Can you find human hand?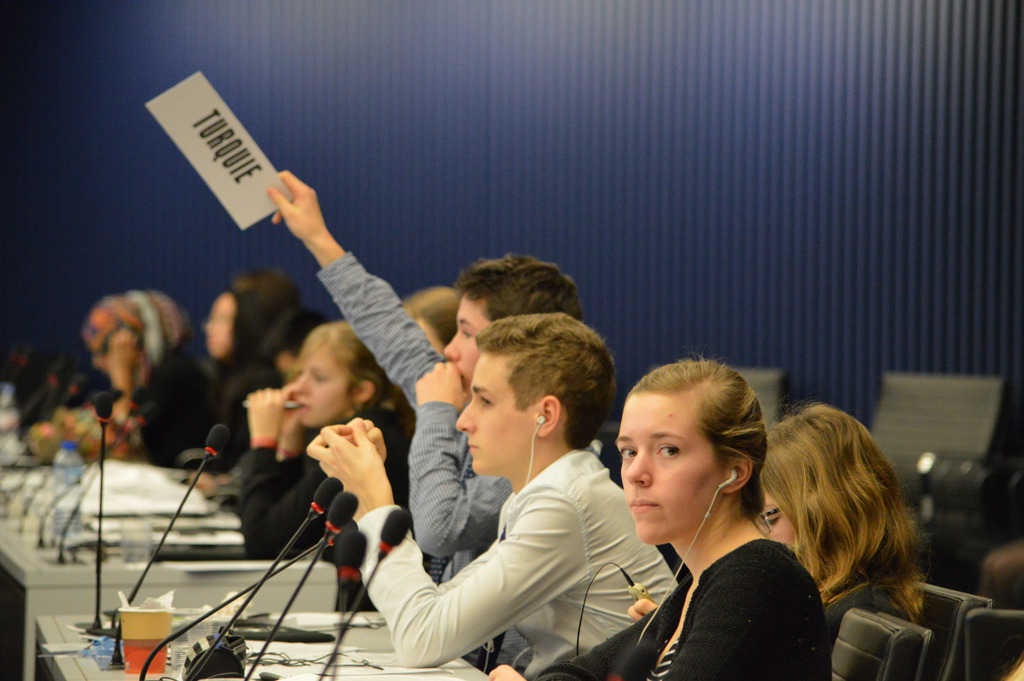
Yes, bounding box: (282, 380, 308, 436).
